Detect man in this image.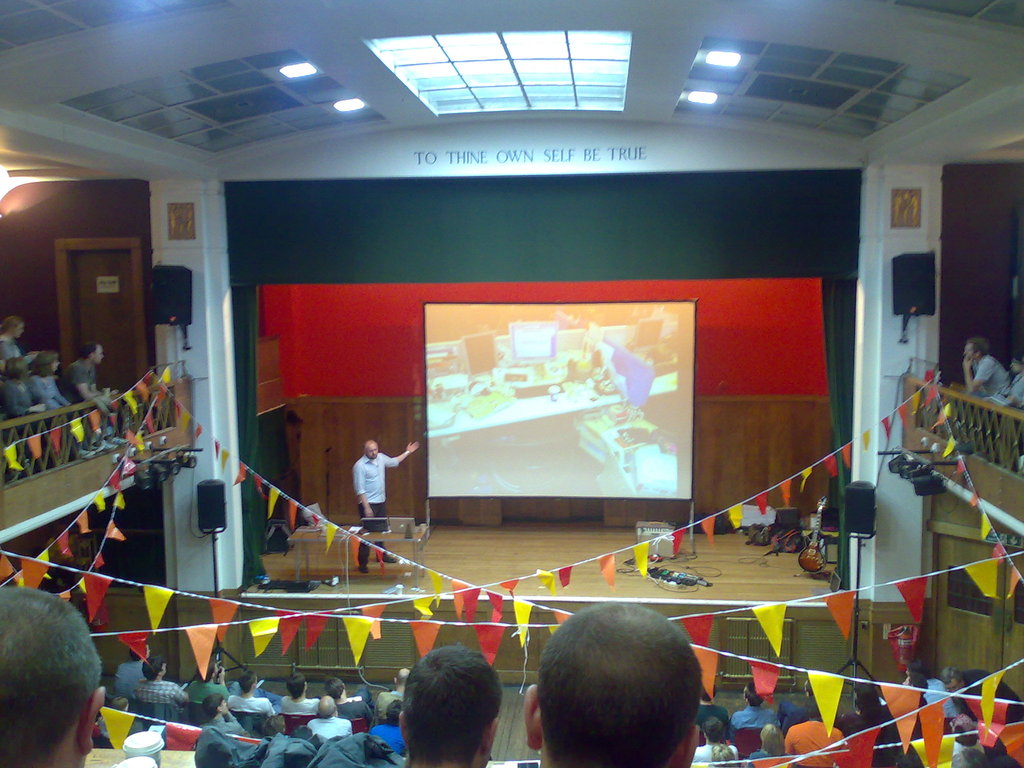
Detection: 230, 669, 276, 717.
